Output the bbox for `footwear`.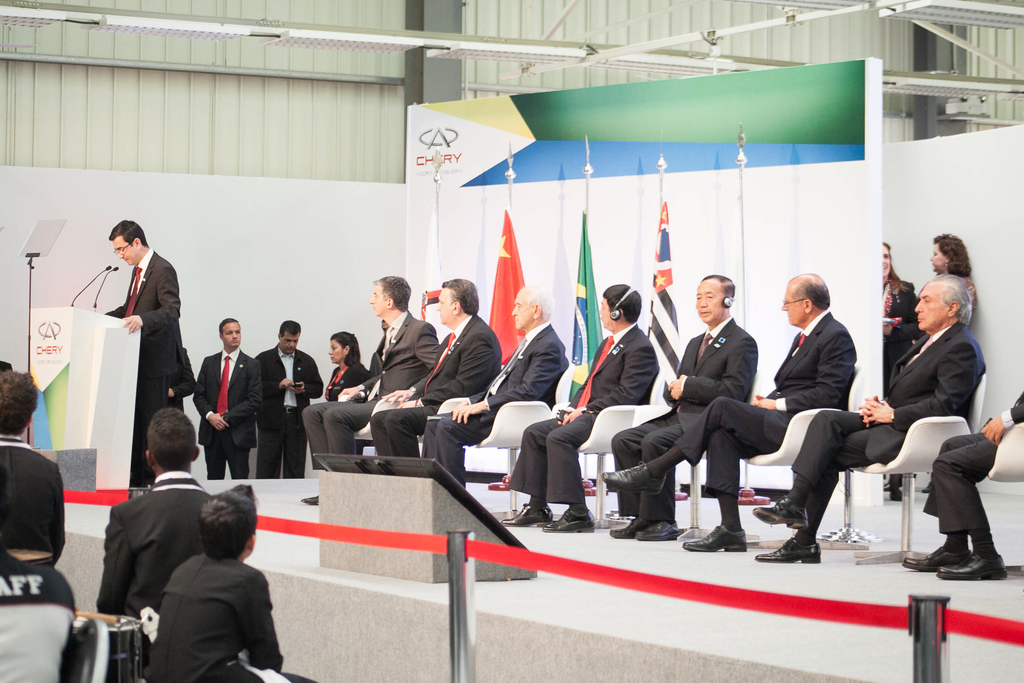
region(503, 504, 556, 531).
